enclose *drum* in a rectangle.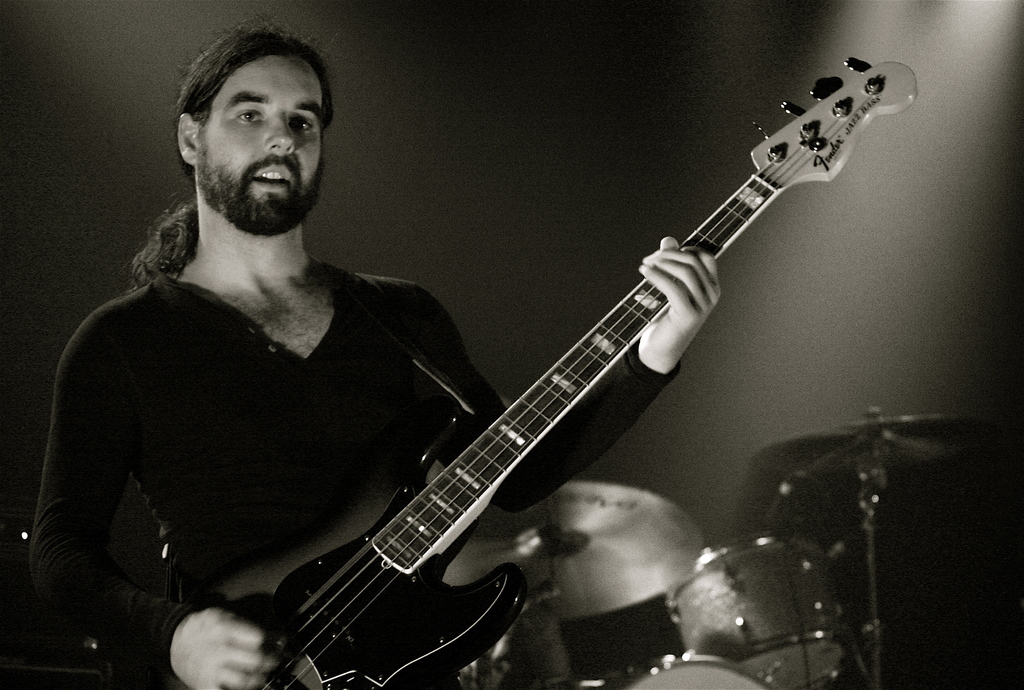
select_region(668, 530, 843, 689).
